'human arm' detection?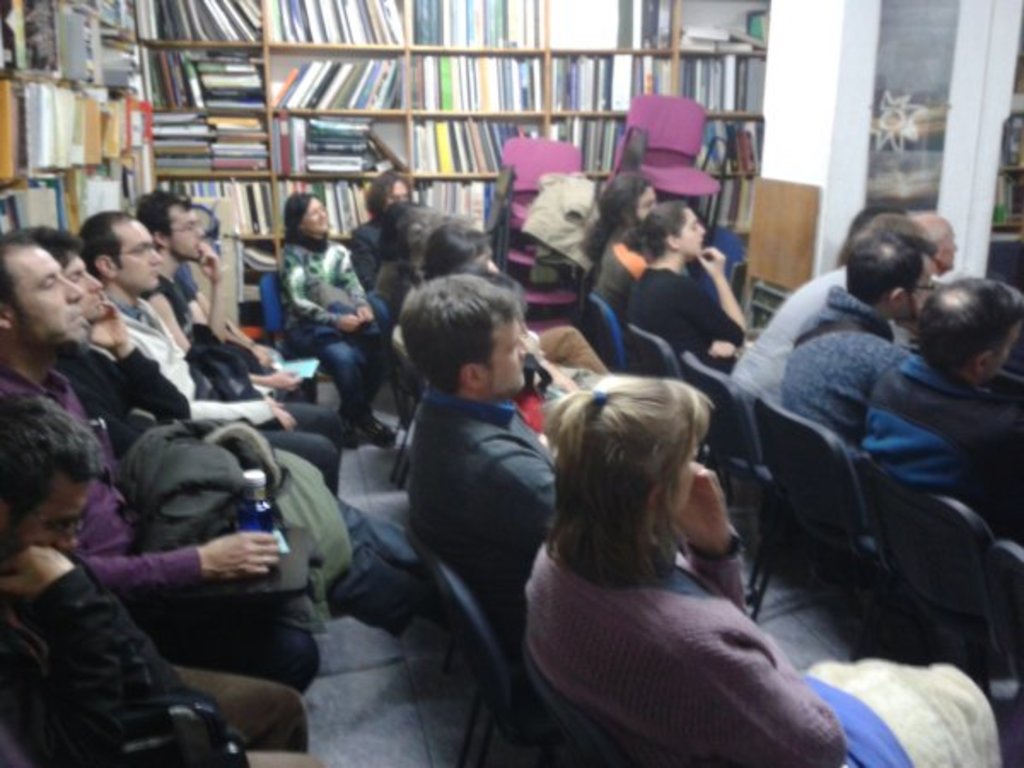
select_region(85, 529, 282, 584)
